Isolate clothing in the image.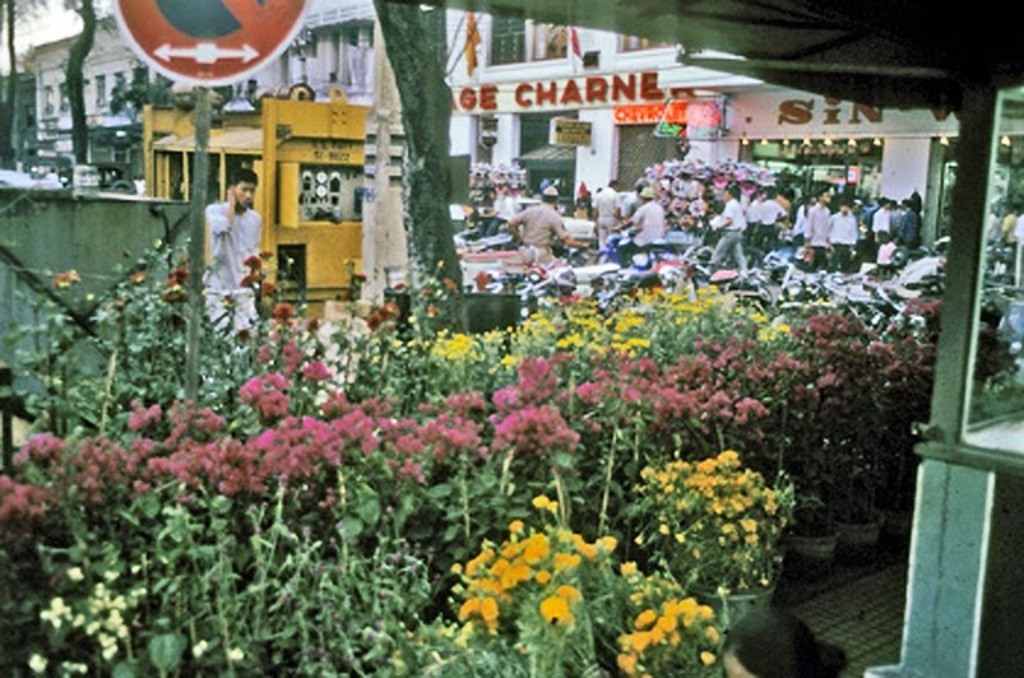
Isolated region: bbox=[594, 181, 626, 240].
